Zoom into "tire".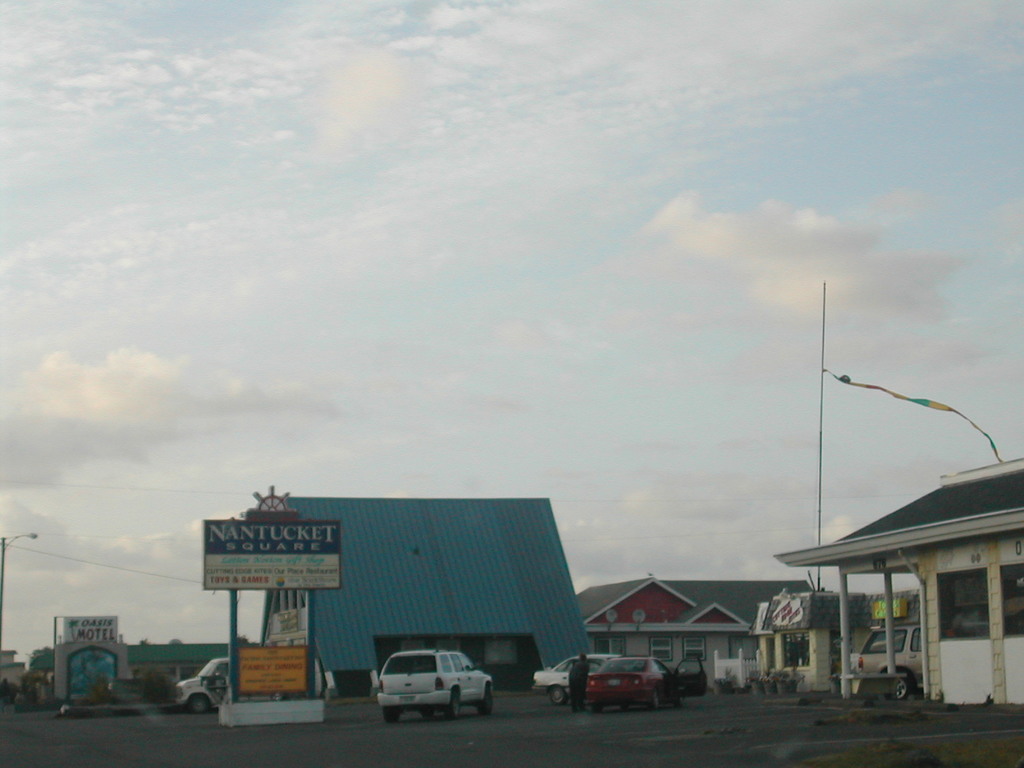
Zoom target: <region>383, 708, 400, 722</region>.
